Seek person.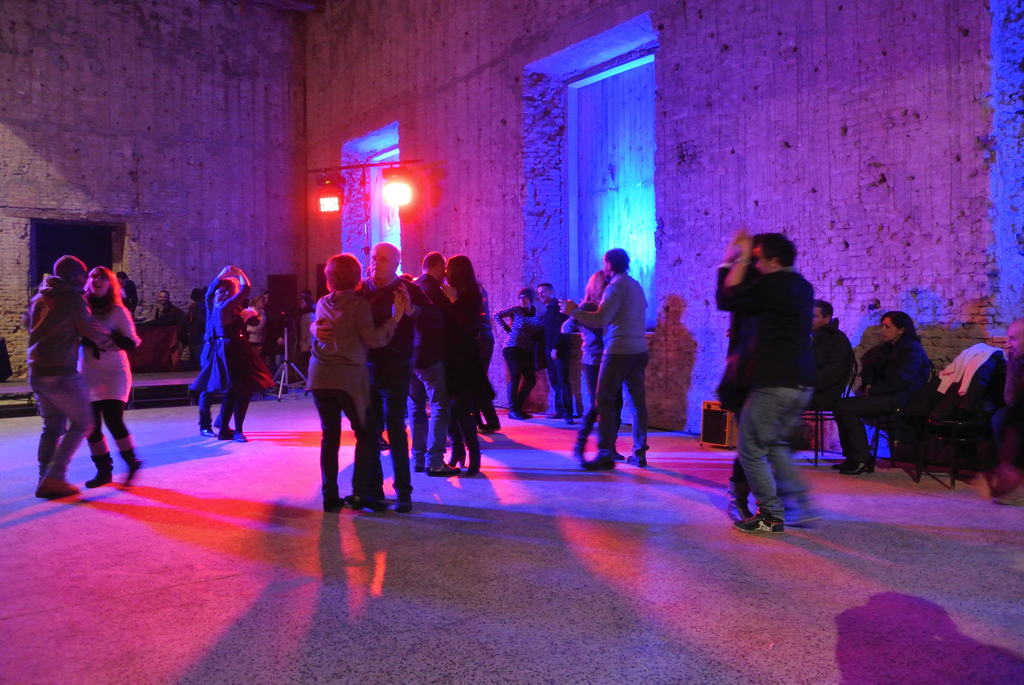
(x1=212, y1=260, x2=266, y2=439).
